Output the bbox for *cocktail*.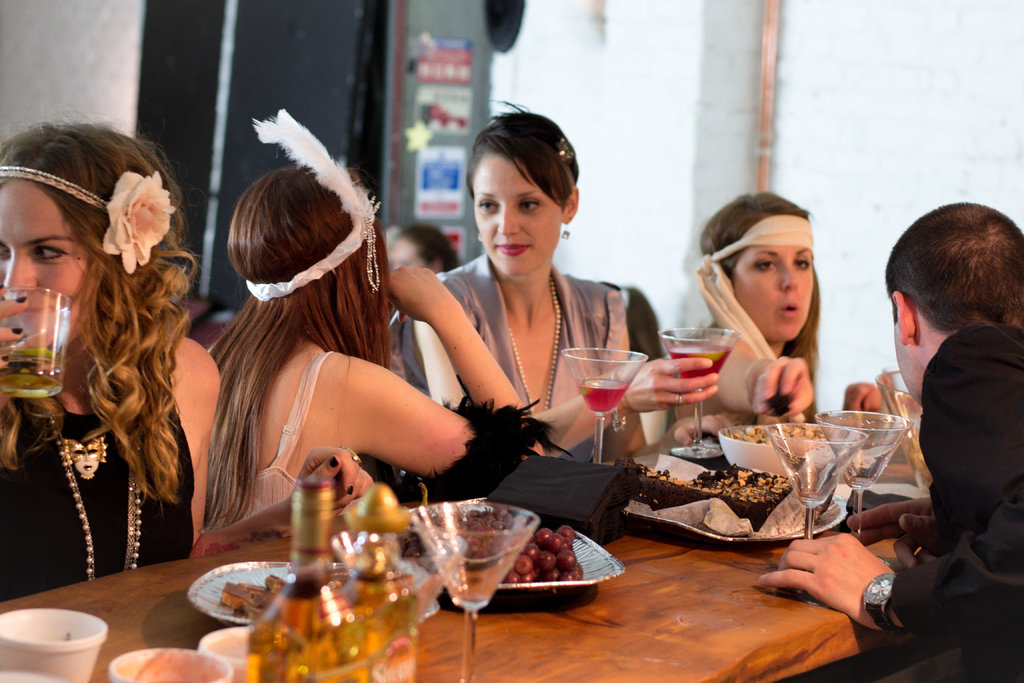
box=[655, 325, 741, 449].
